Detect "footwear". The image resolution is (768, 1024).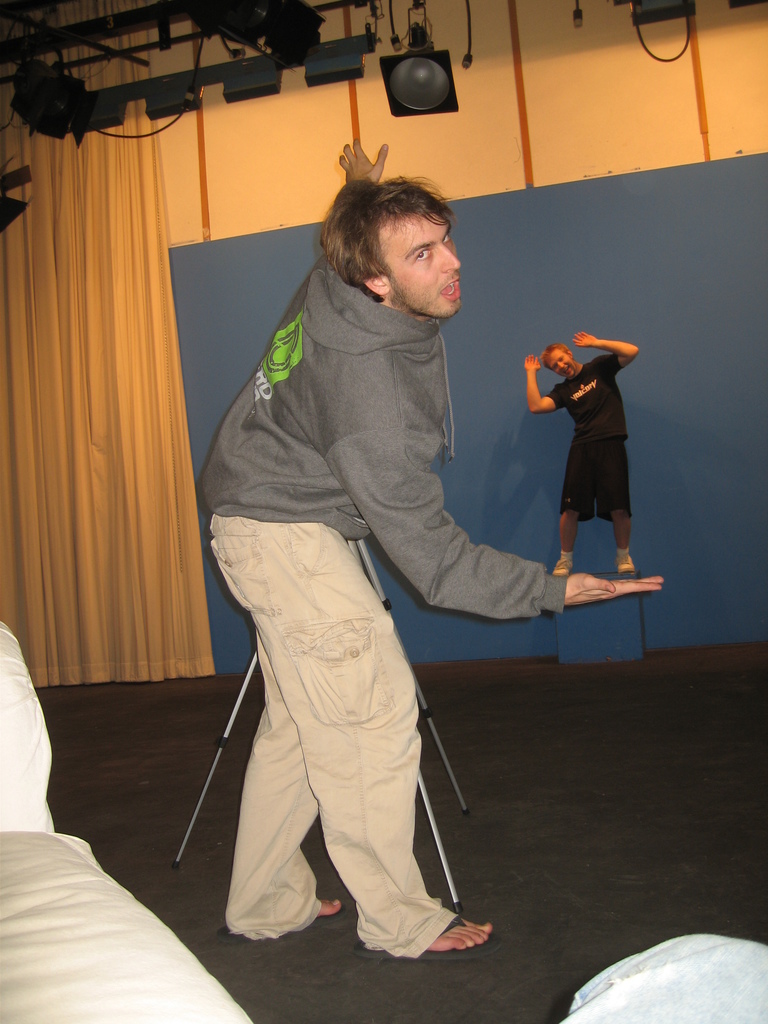
615, 547, 634, 578.
